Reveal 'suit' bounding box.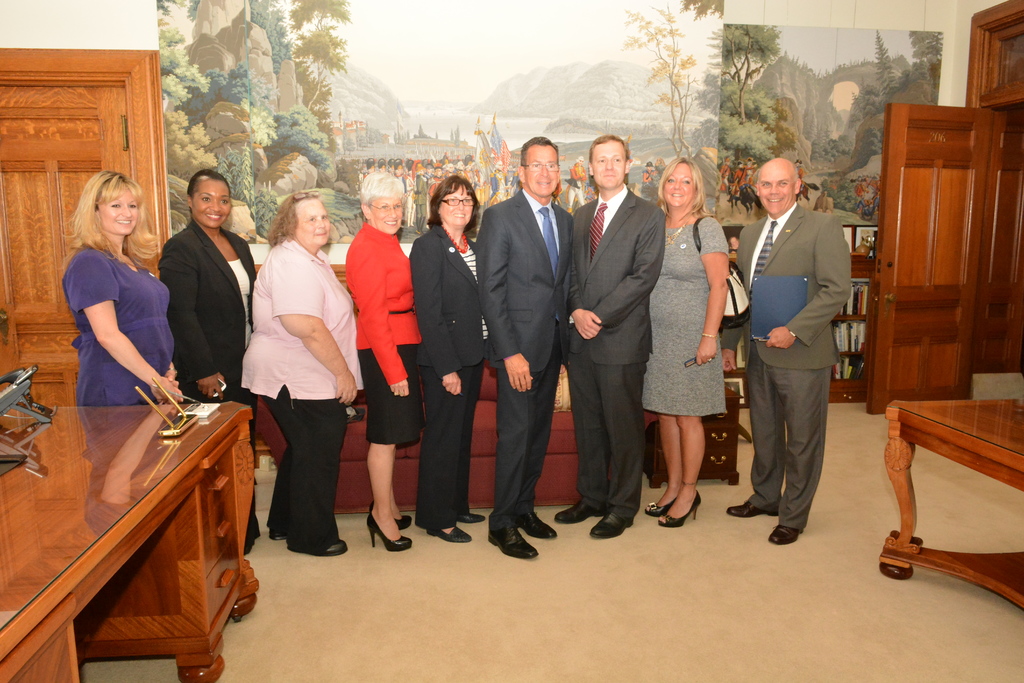
Revealed: (572,137,674,529).
